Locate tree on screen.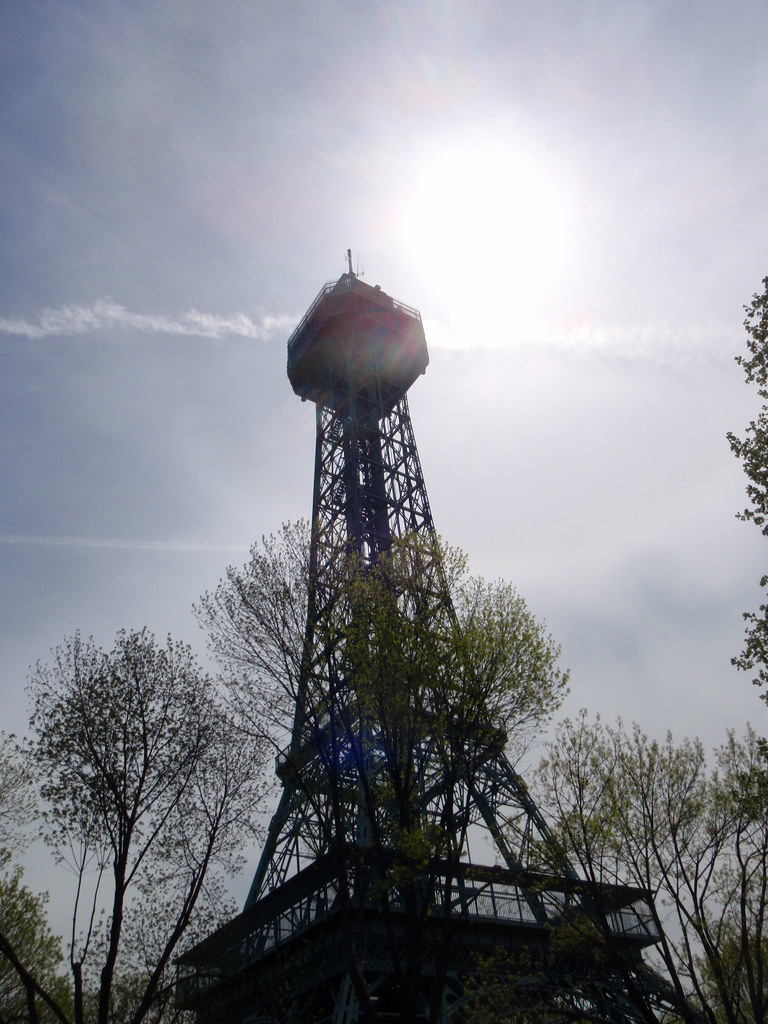
On screen at <bbox>0, 704, 170, 1023</bbox>.
